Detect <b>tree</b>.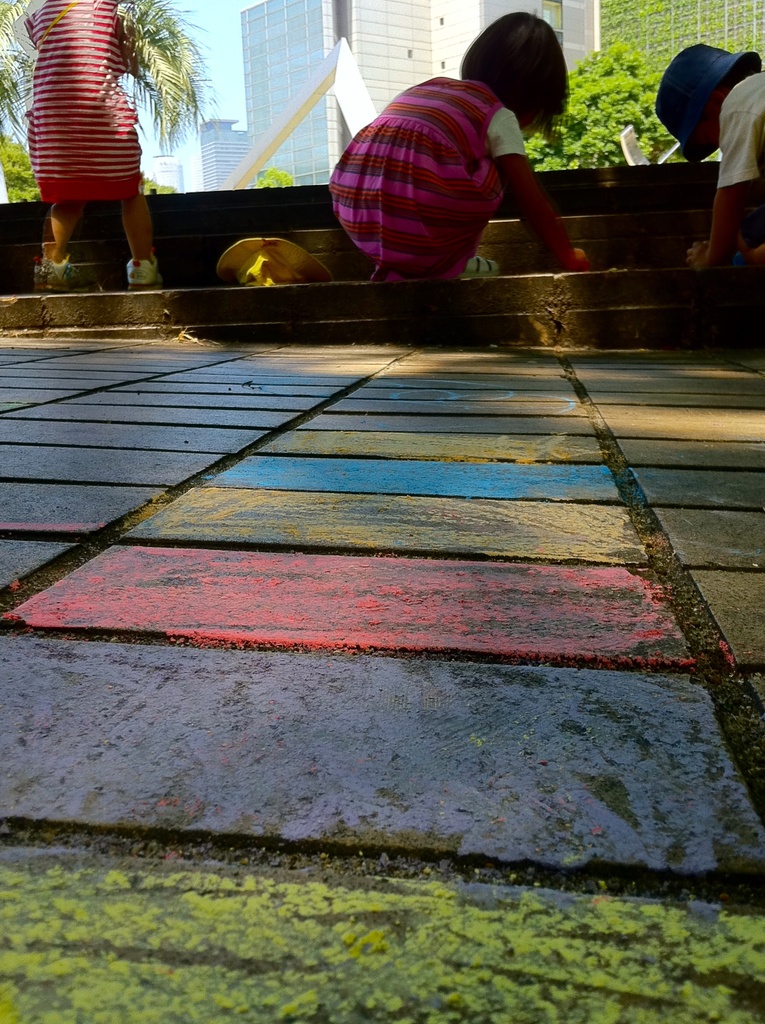
Detected at 520 36 684 172.
